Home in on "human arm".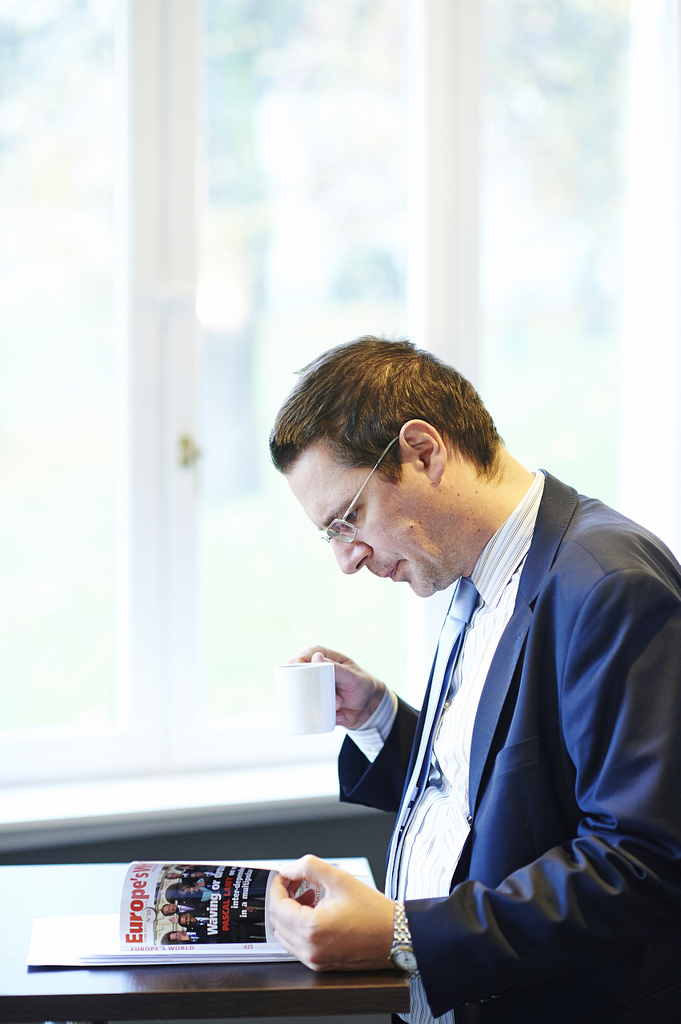
Homed in at pyautogui.locateOnScreen(312, 647, 421, 854).
